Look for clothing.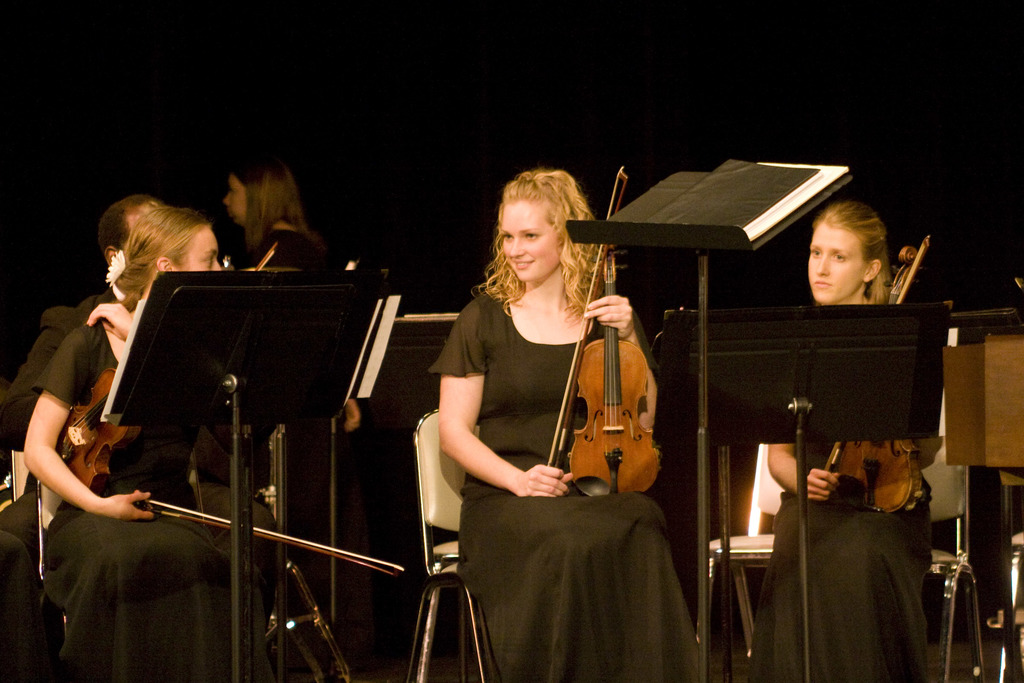
Found: select_region(249, 215, 335, 270).
